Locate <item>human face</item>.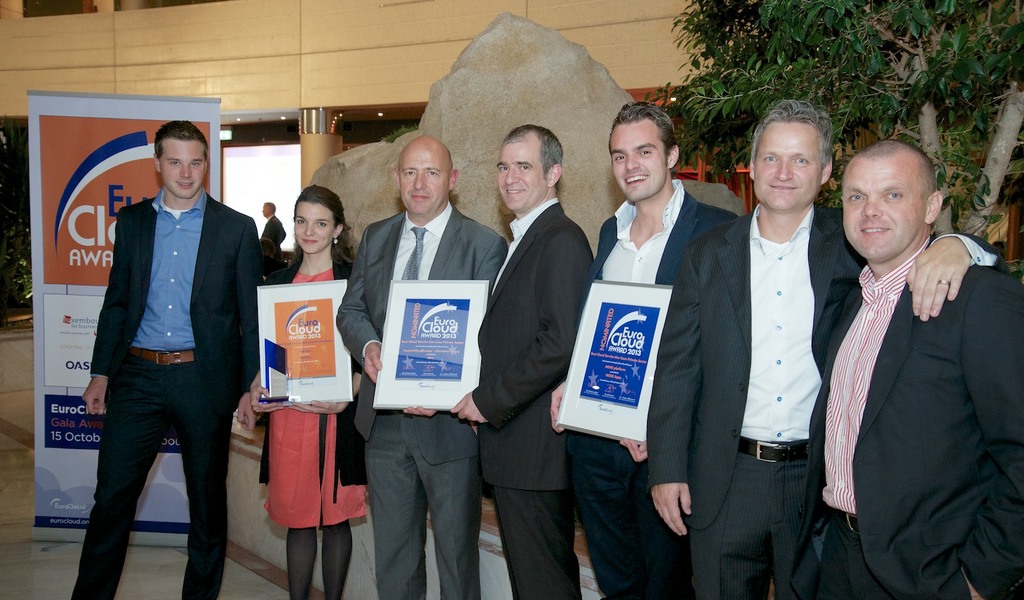
Bounding box: 840/163/924/263.
